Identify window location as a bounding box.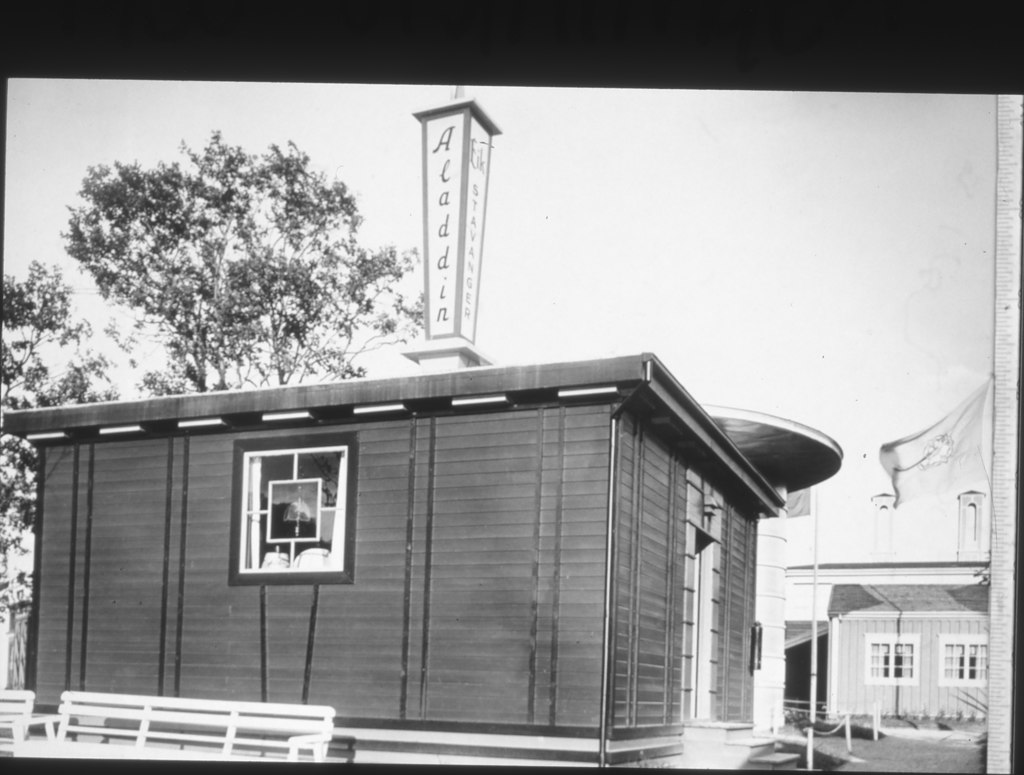
<region>936, 632, 988, 689</region>.
